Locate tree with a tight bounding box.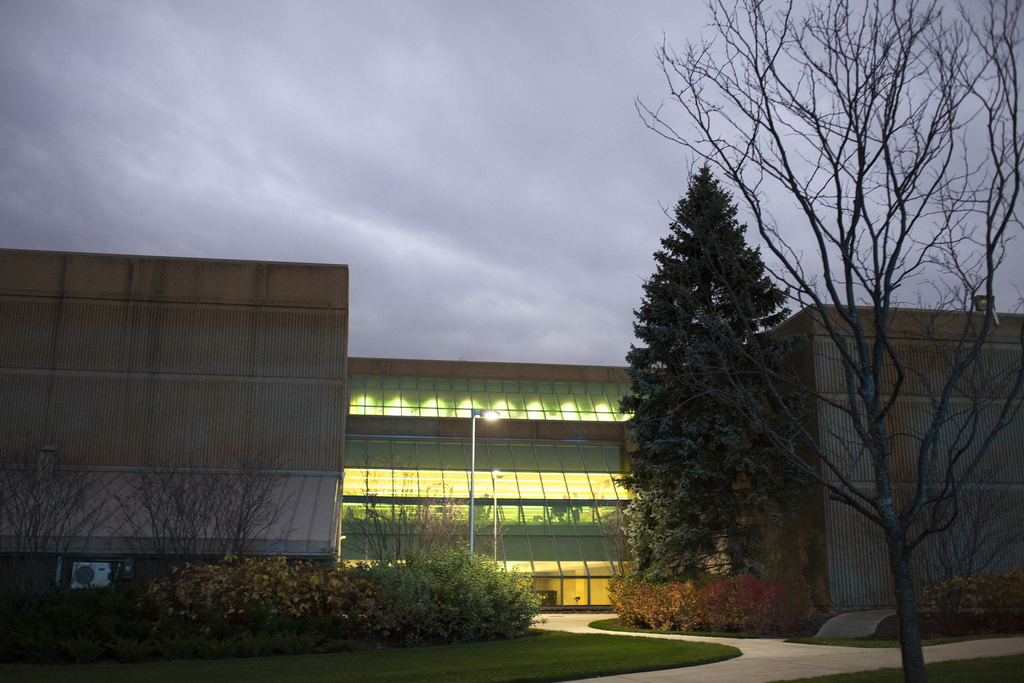
bbox=[632, 0, 1023, 682].
